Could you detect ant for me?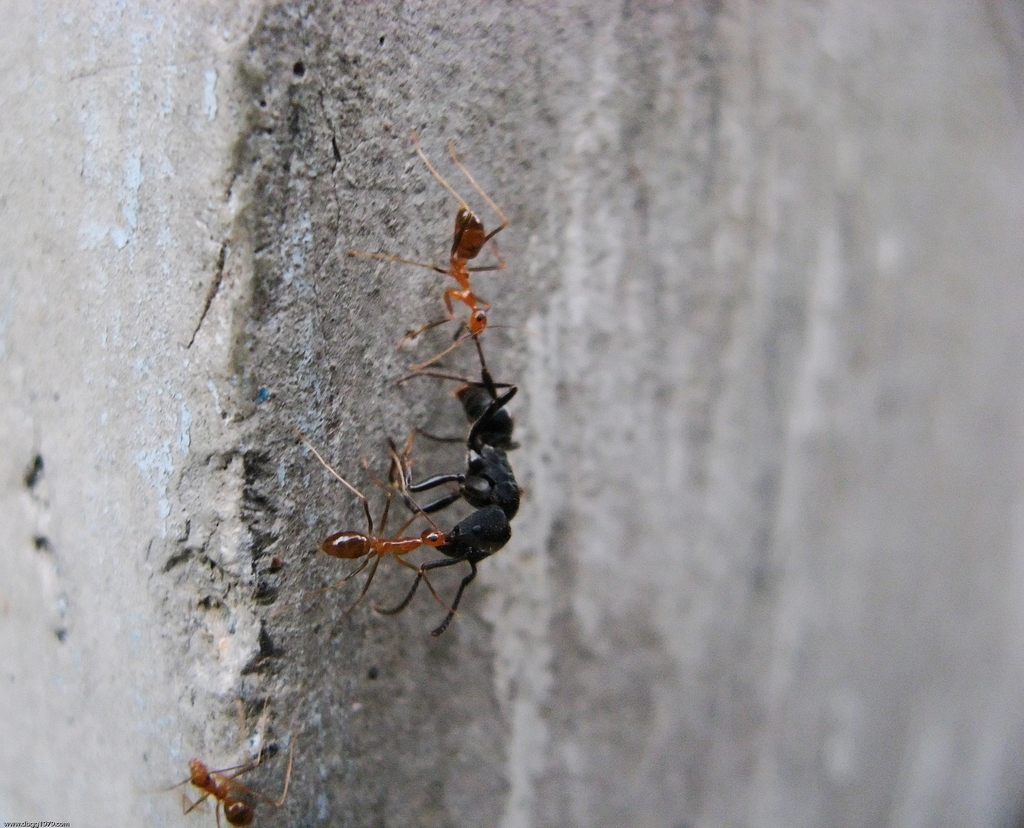
Detection result: {"left": 342, "top": 127, "right": 525, "bottom": 391}.
